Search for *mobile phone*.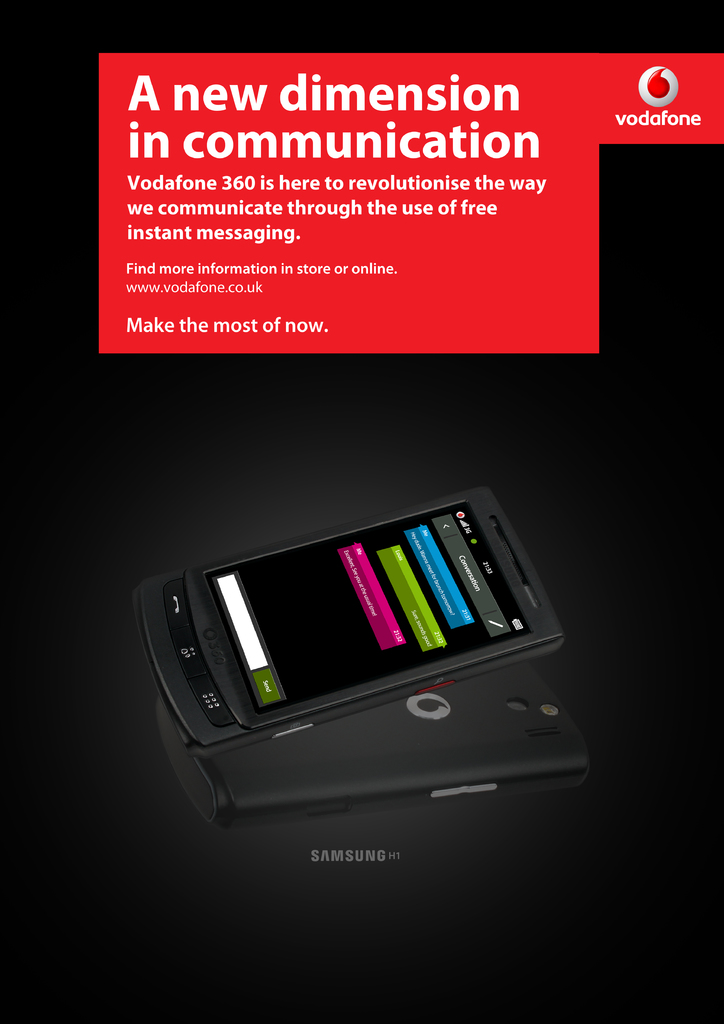
Found at [118,483,567,760].
